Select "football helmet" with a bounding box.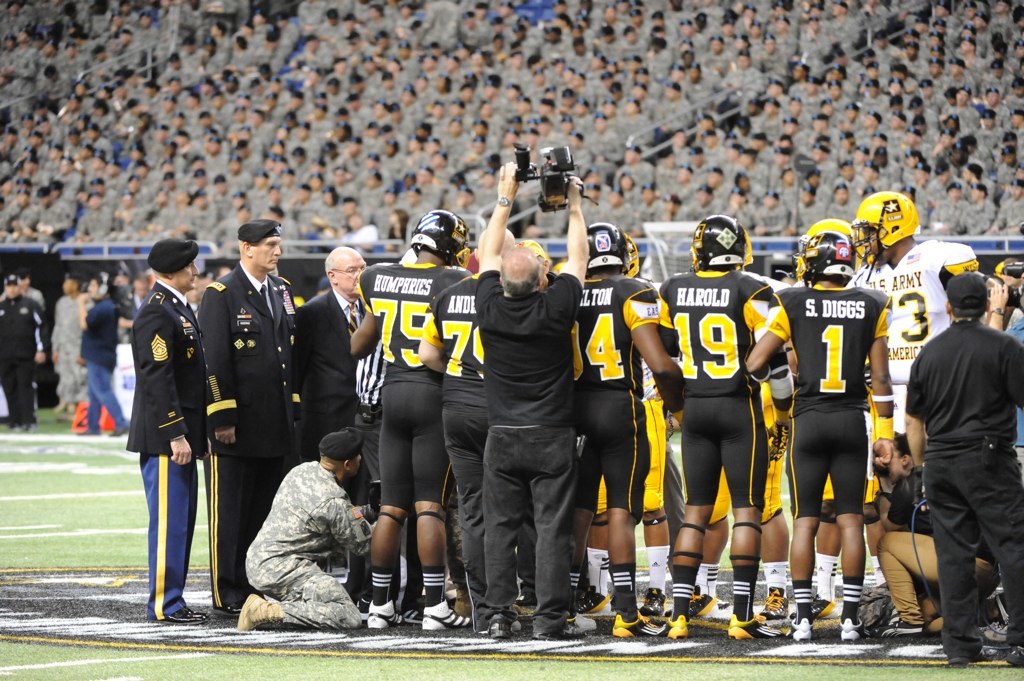
box=[696, 215, 764, 274].
